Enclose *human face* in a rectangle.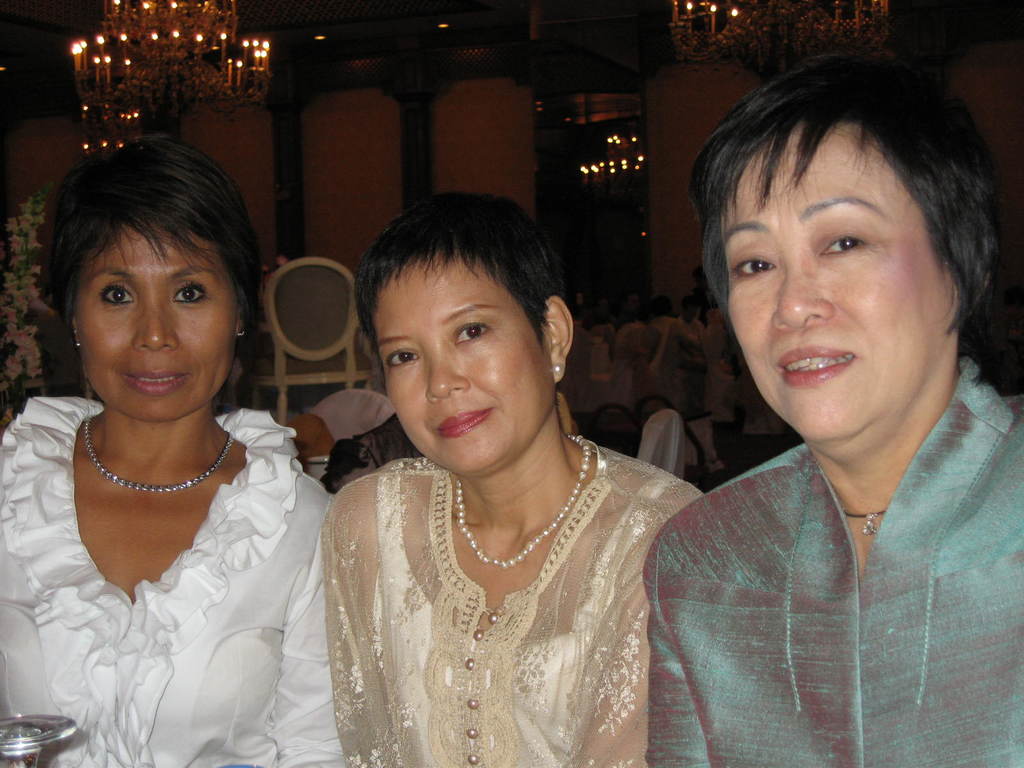
(x1=375, y1=257, x2=554, y2=480).
